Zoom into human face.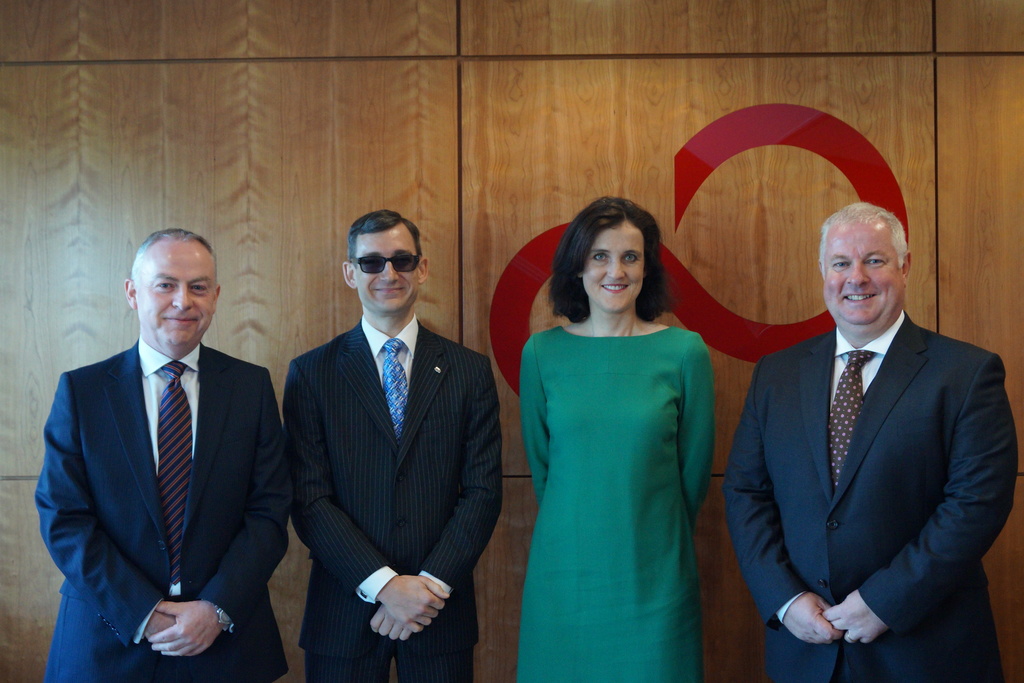
Zoom target: select_region(580, 222, 646, 309).
